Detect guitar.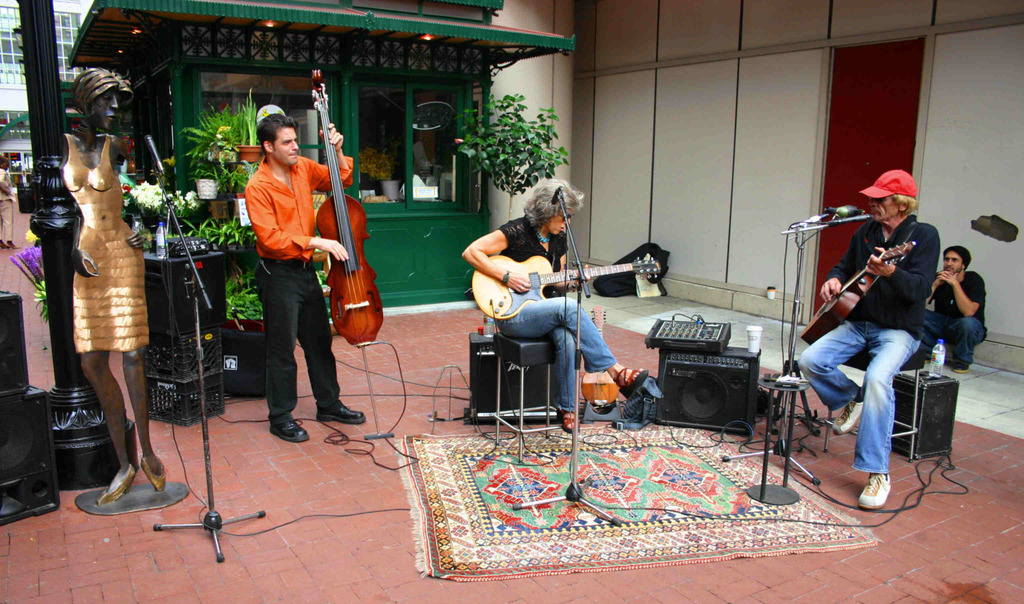
Detected at <region>802, 239, 917, 344</region>.
